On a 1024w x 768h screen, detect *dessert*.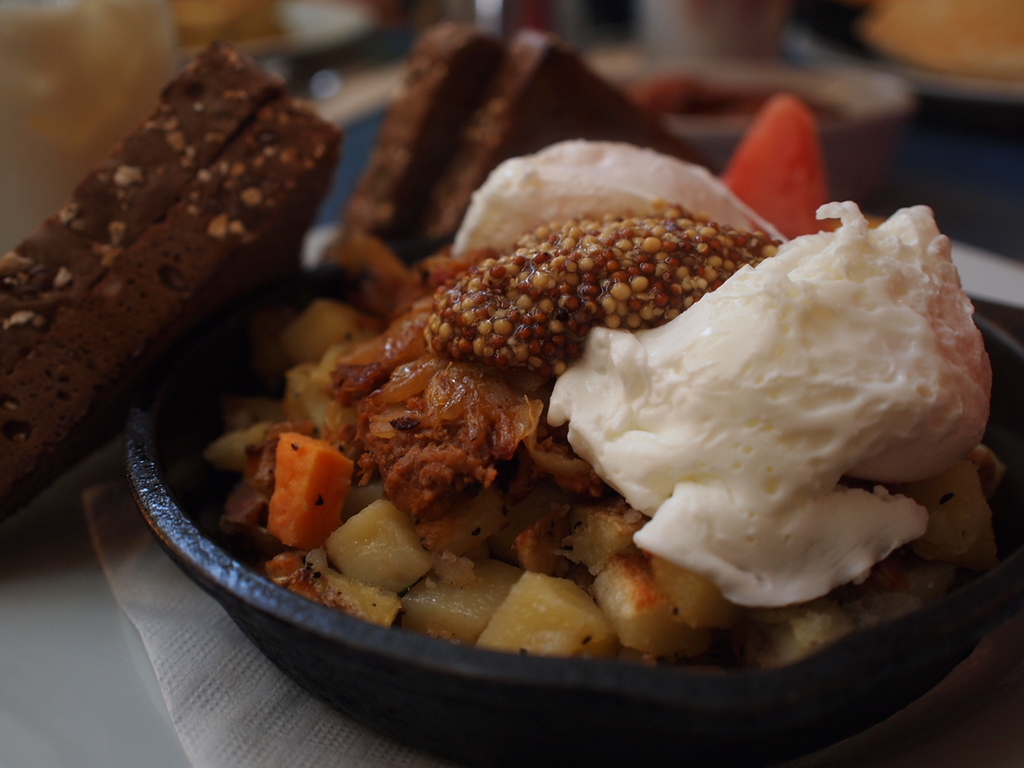
206:136:1023:678.
